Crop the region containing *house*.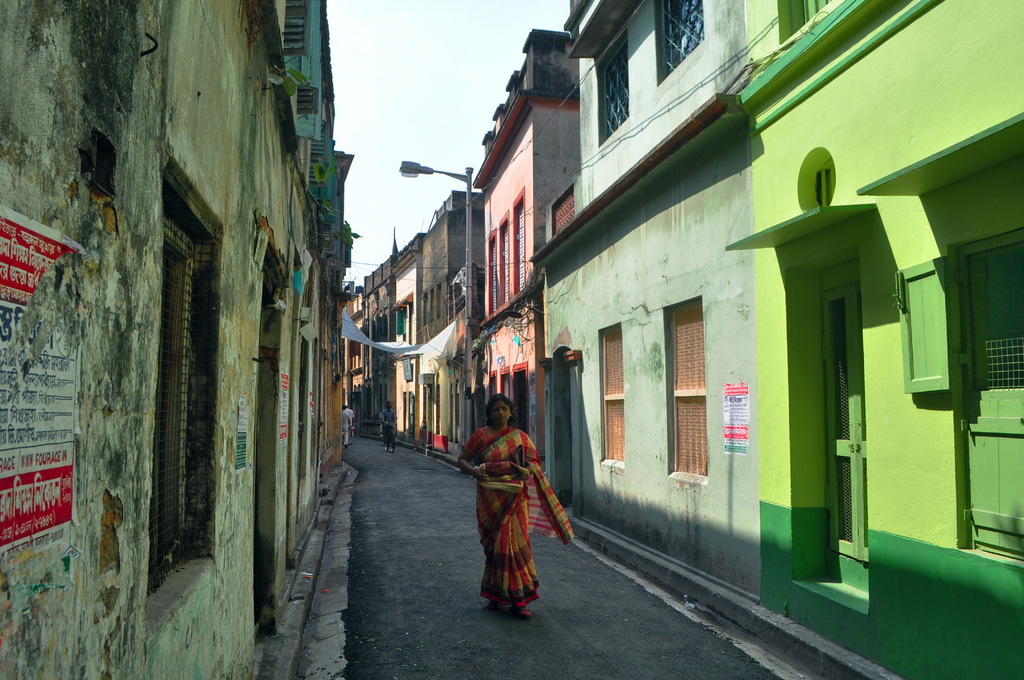
Crop region: Rect(0, 0, 327, 679).
